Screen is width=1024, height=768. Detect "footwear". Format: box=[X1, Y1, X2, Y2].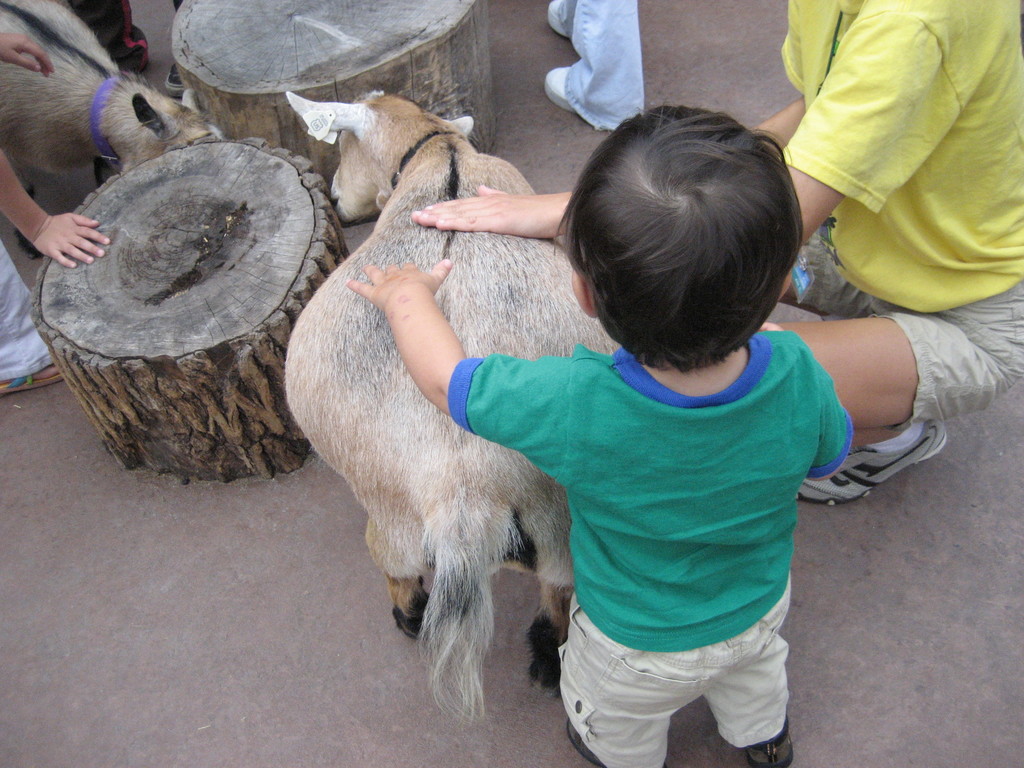
box=[0, 364, 62, 398].
